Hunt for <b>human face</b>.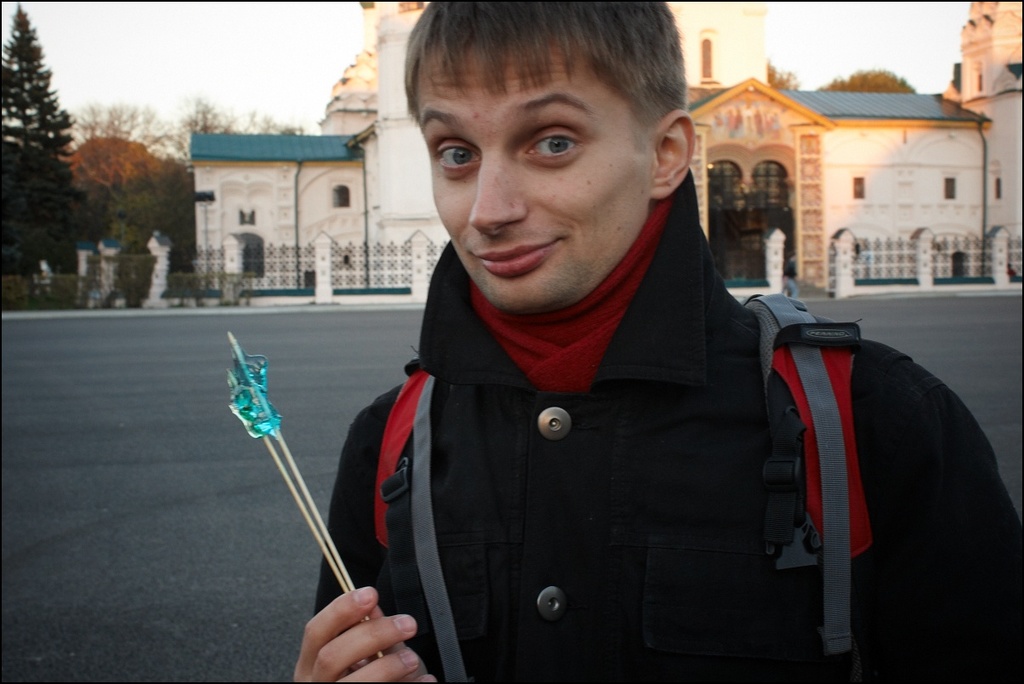
Hunted down at BBox(414, 20, 655, 311).
